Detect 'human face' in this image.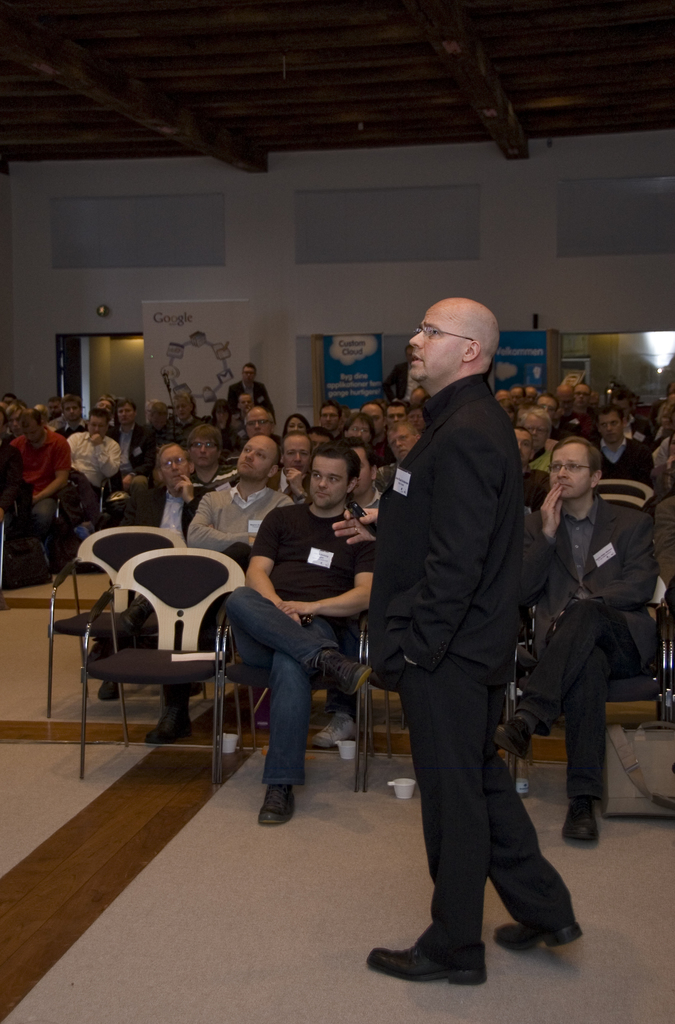
Detection: region(548, 444, 594, 500).
